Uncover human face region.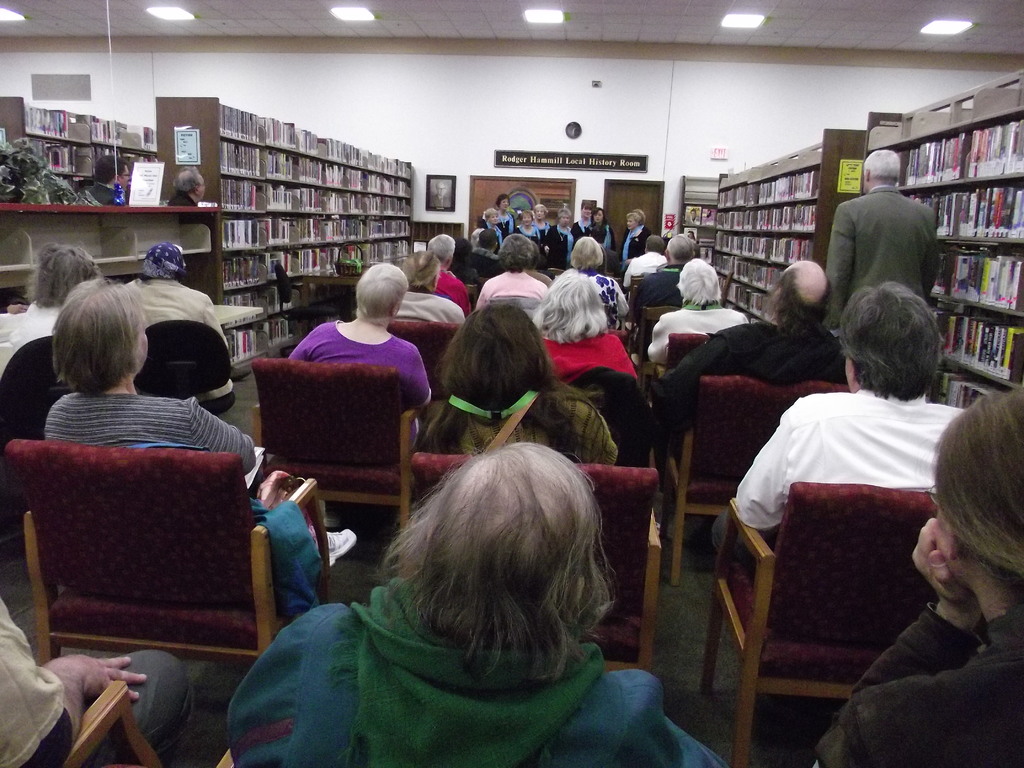
Uncovered: BBox(437, 182, 446, 195).
